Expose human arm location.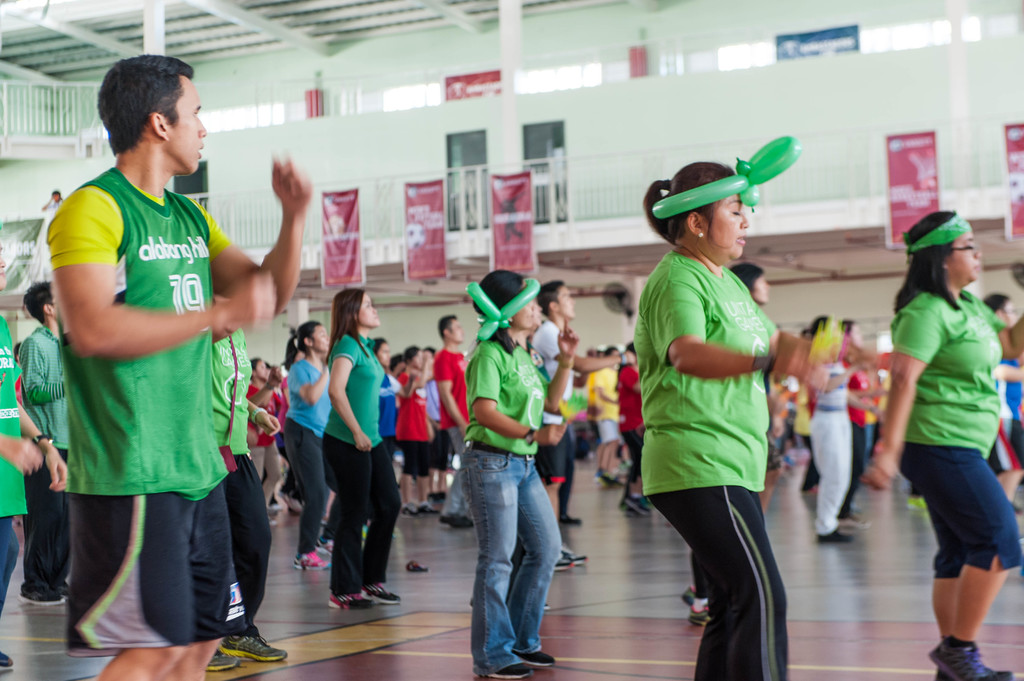
Exposed at box(591, 374, 620, 412).
